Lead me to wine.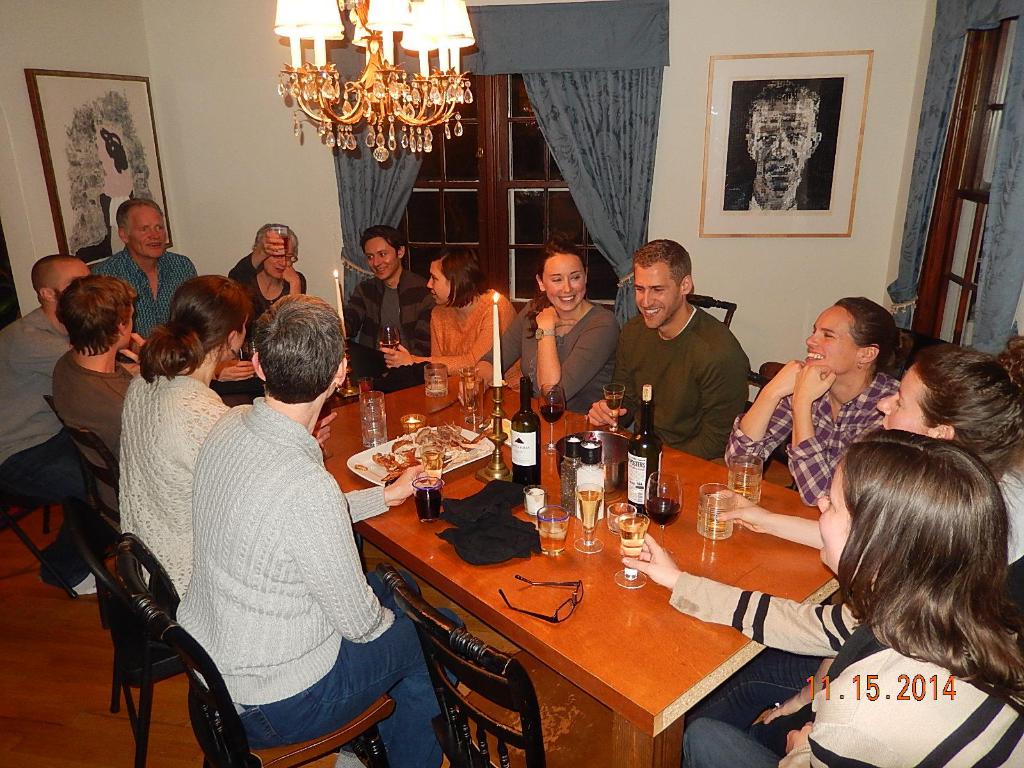
Lead to bbox(499, 371, 541, 483).
